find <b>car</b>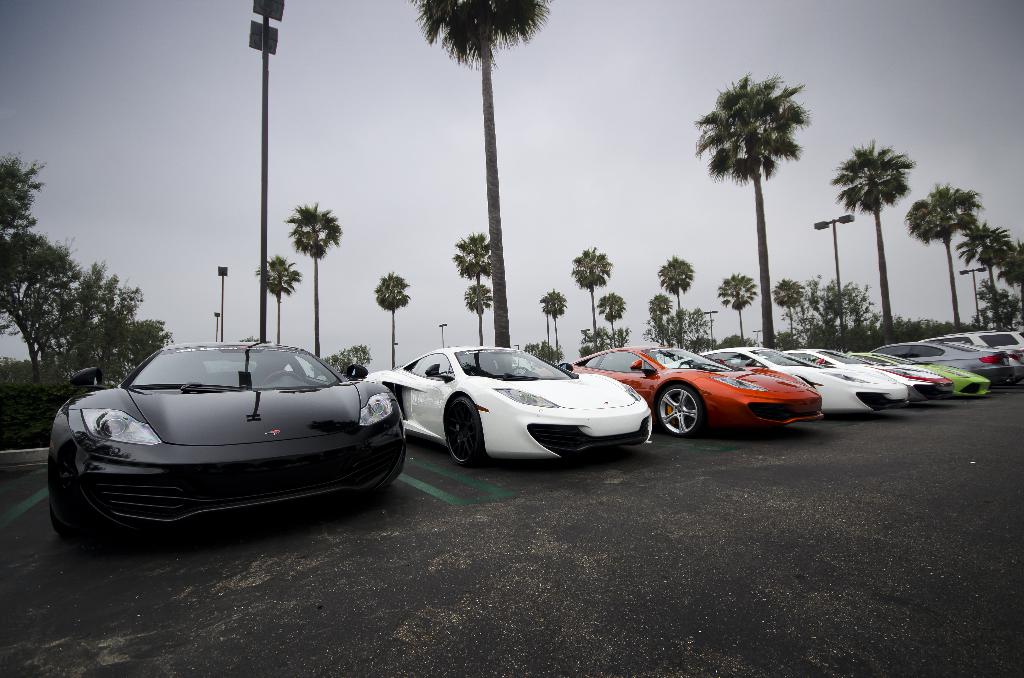
crop(901, 333, 1014, 385)
